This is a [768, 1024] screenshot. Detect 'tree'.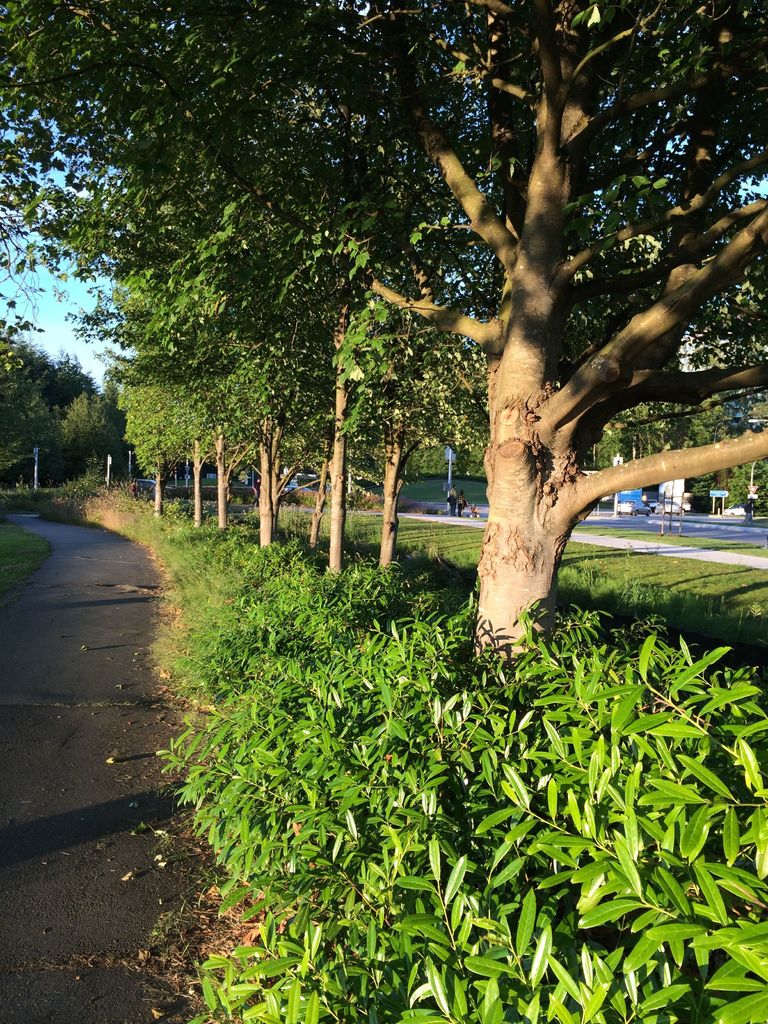
(left=88, top=169, right=352, bottom=564).
